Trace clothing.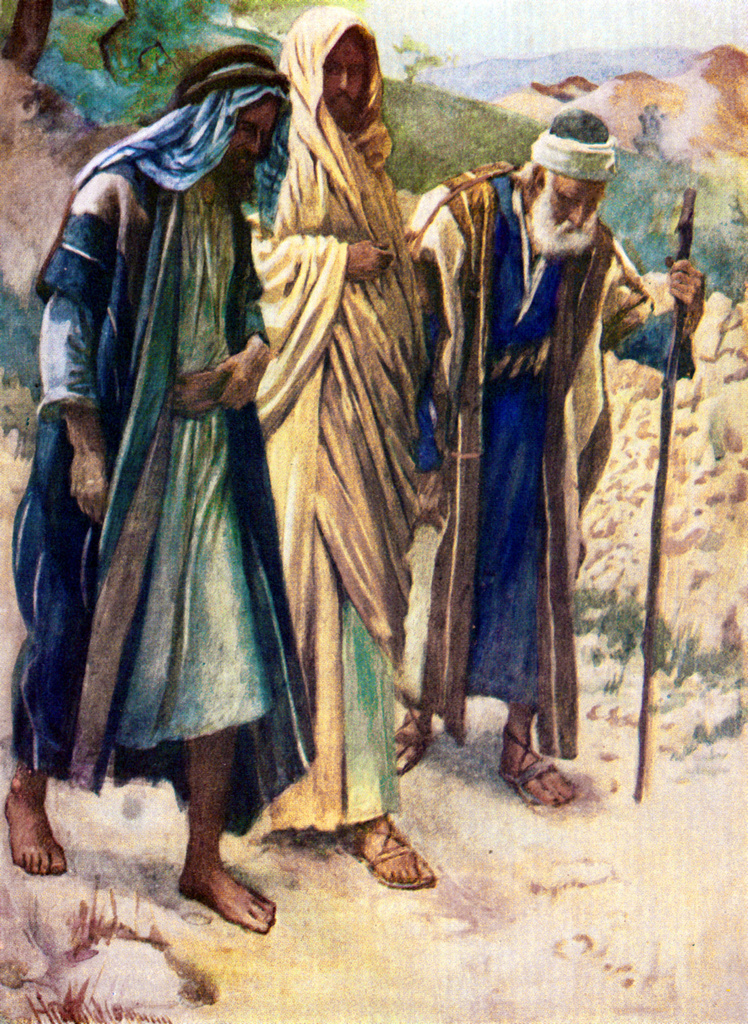
Traced to 28 60 329 841.
